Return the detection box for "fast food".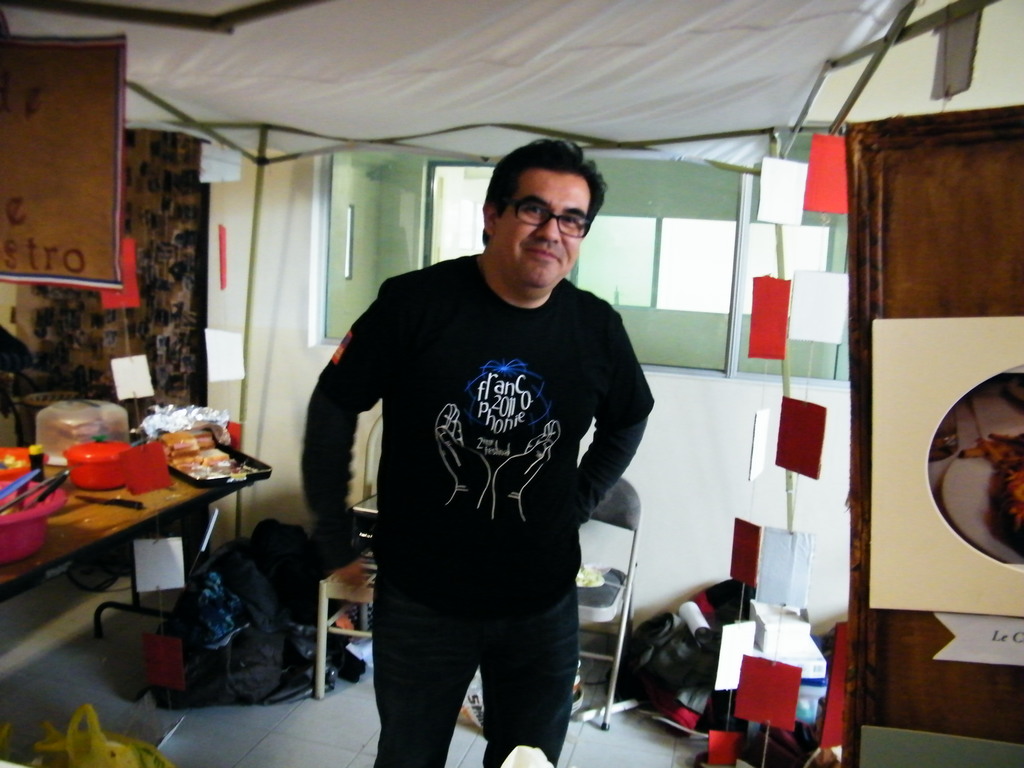
155,429,229,469.
